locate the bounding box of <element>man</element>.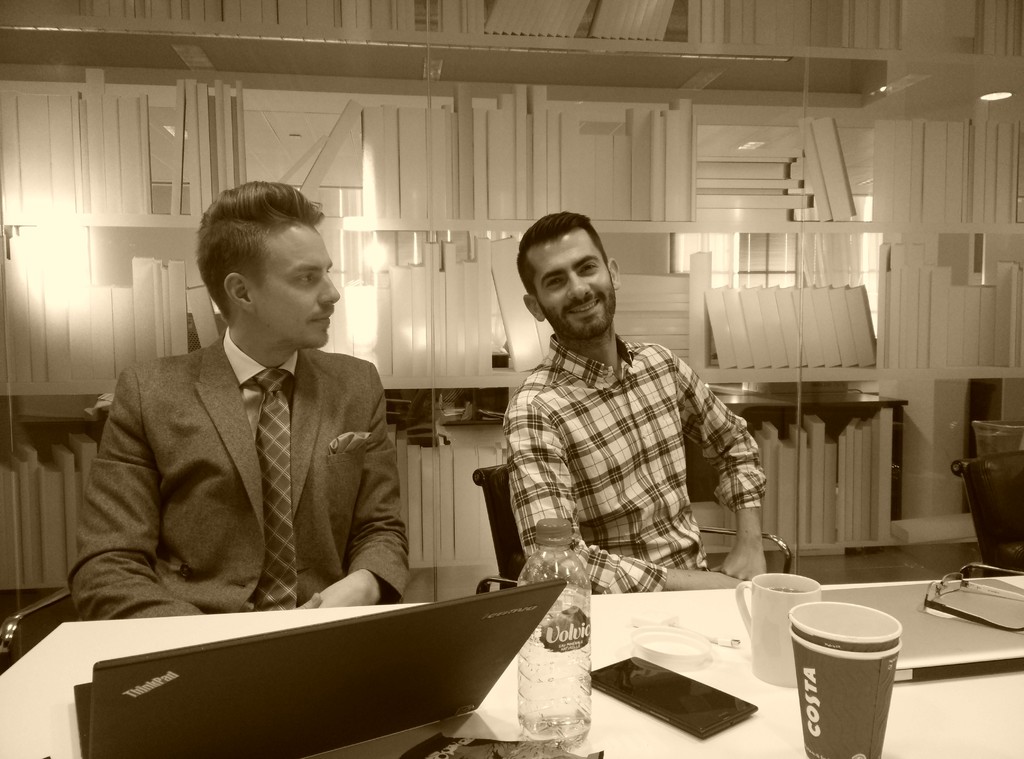
Bounding box: x1=495, y1=209, x2=765, y2=602.
